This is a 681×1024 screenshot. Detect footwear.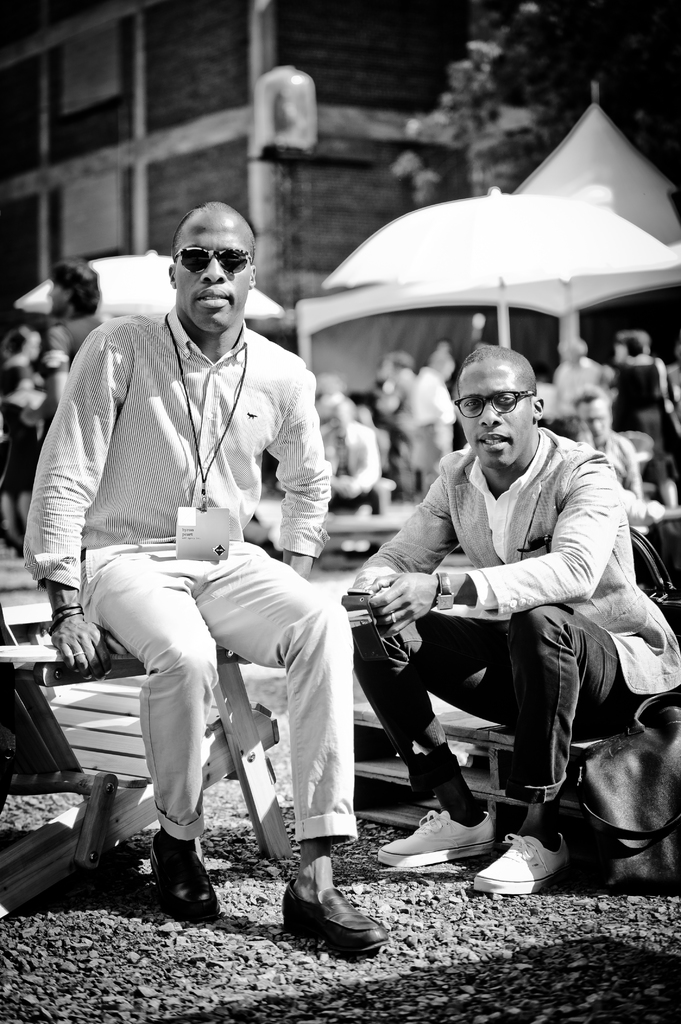
[283, 877, 381, 960].
